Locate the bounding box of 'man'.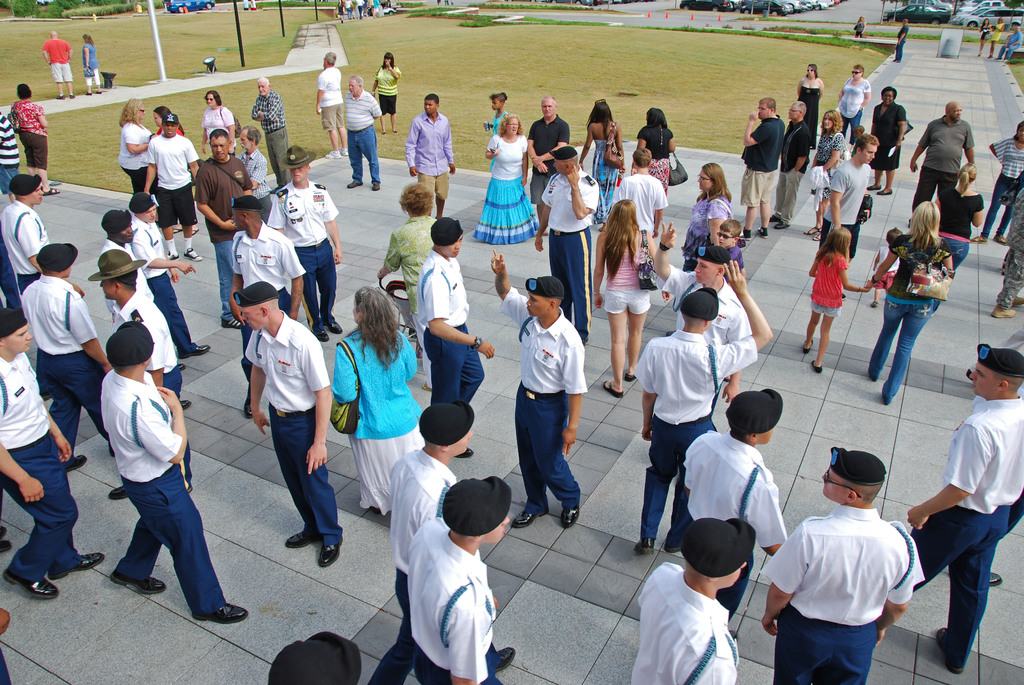
Bounding box: pyautogui.locateOnScreen(15, 242, 134, 494).
